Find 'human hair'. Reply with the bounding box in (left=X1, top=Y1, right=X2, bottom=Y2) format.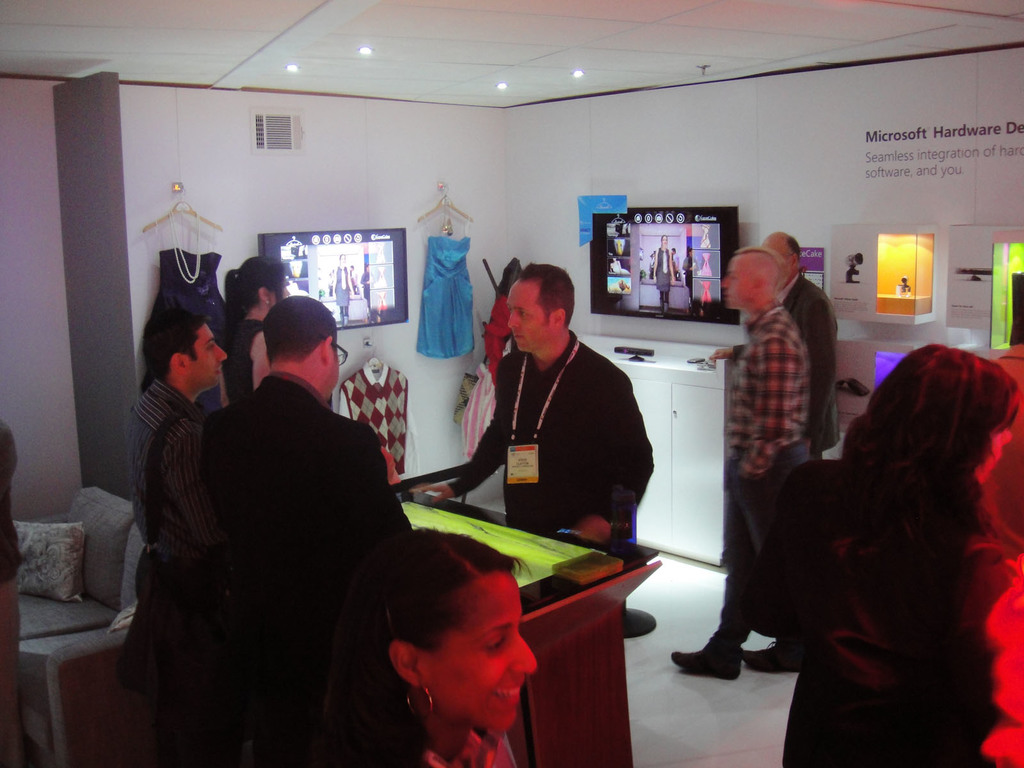
(left=267, top=294, right=337, bottom=363).
